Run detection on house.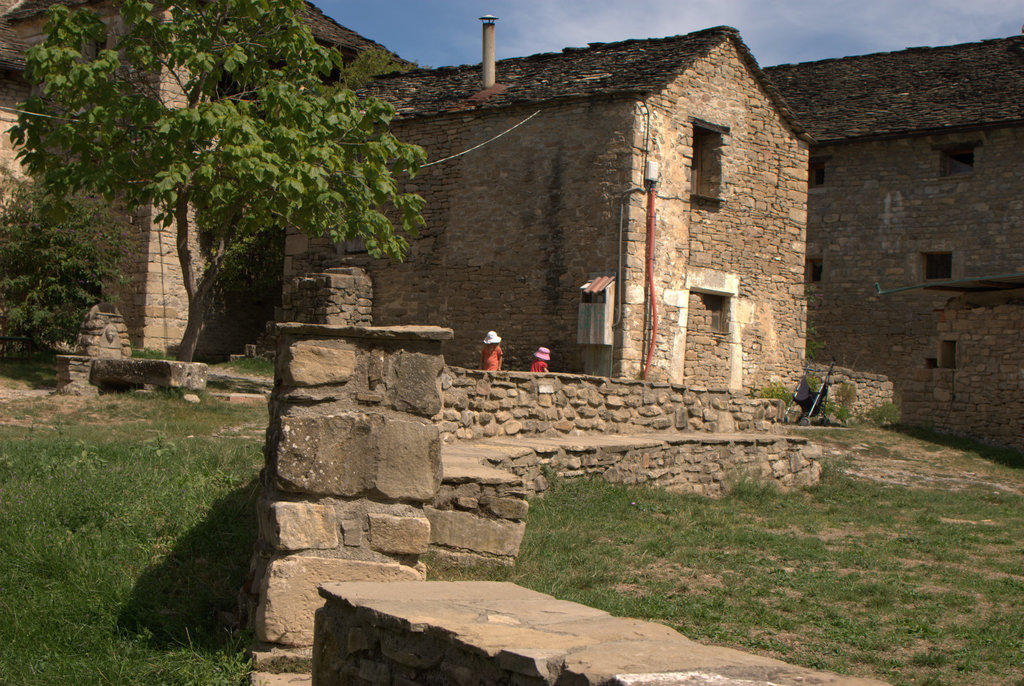
Result: [x1=232, y1=22, x2=799, y2=406].
